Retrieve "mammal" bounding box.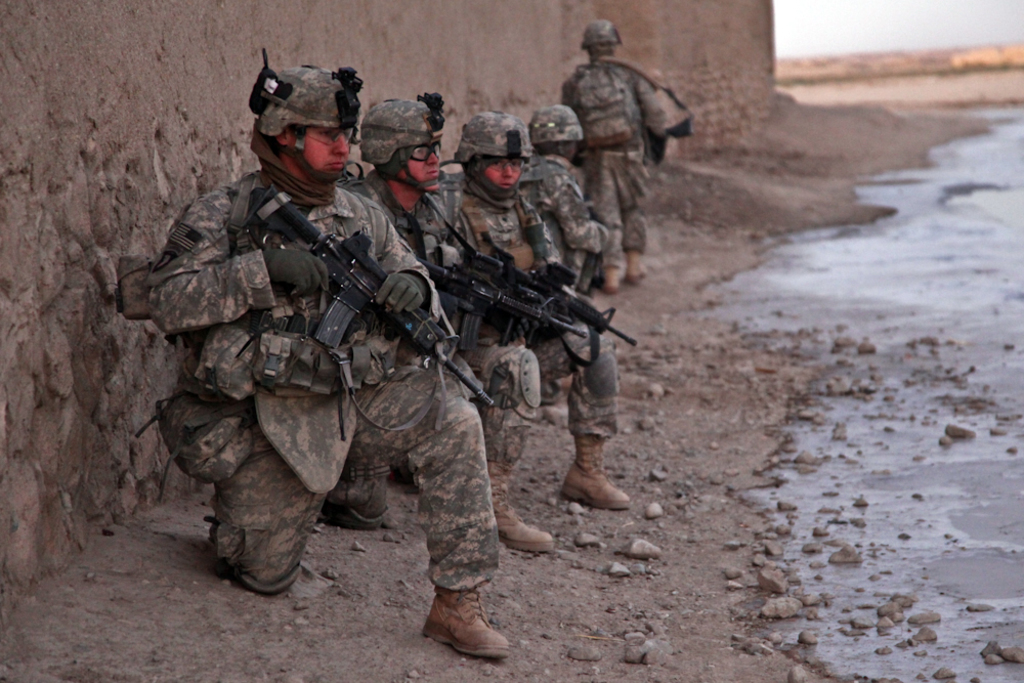
Bounding box: [536, 24, 667, 271].
